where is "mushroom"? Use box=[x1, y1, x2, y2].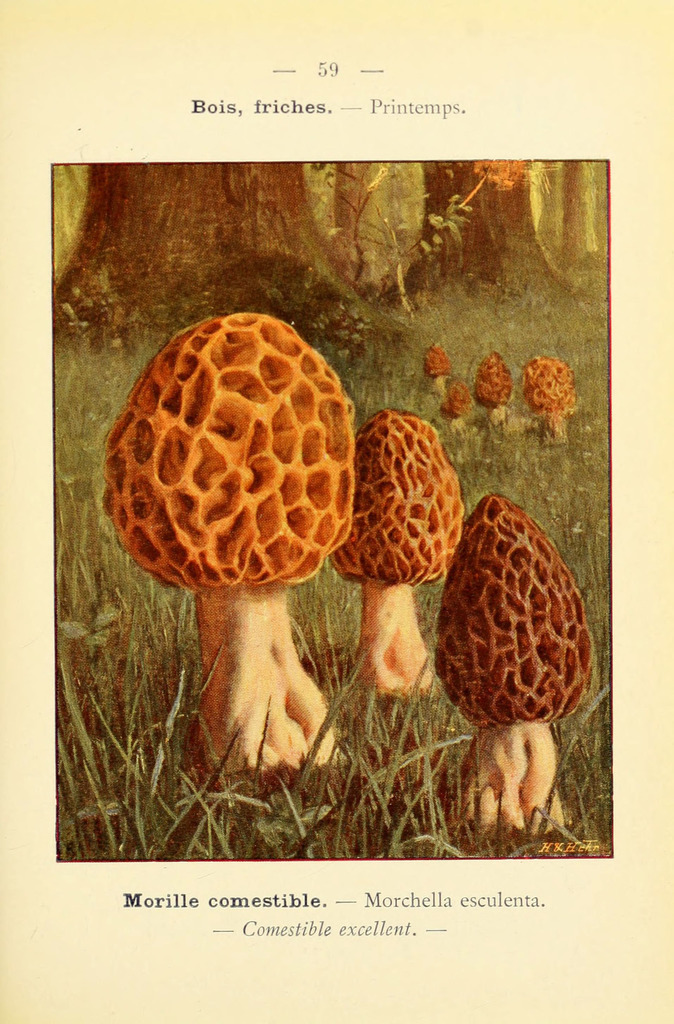
box=[333, 410, 466, 693].
